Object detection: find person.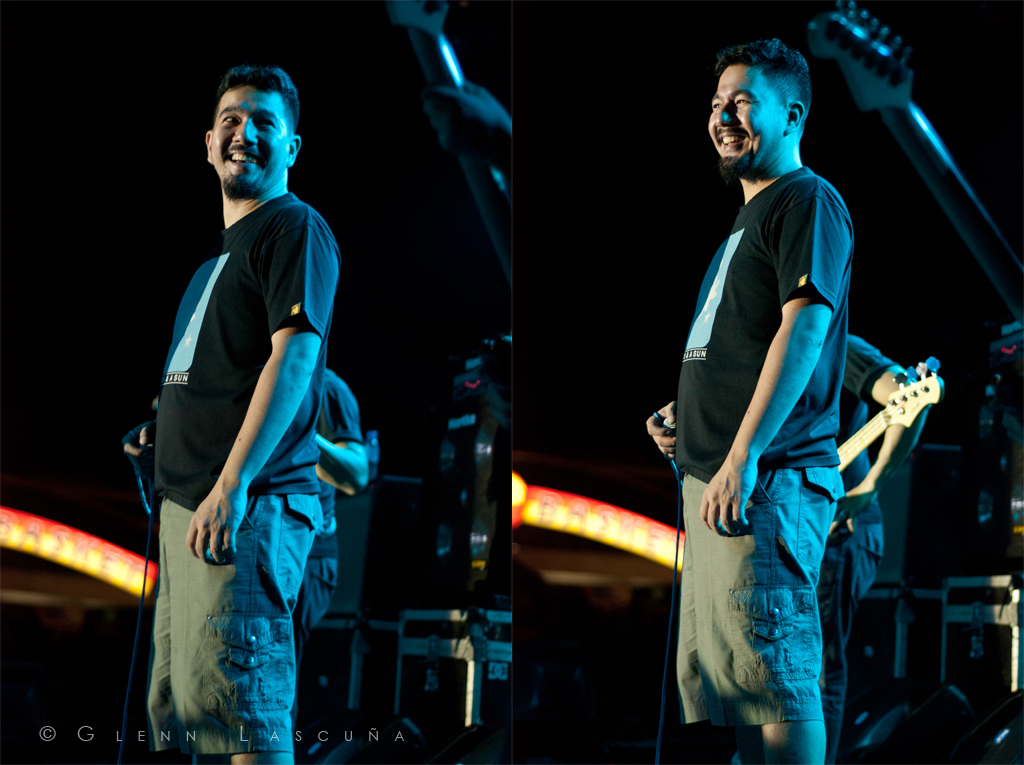
(x1=113, y1=368, x2=366, y2=652).
